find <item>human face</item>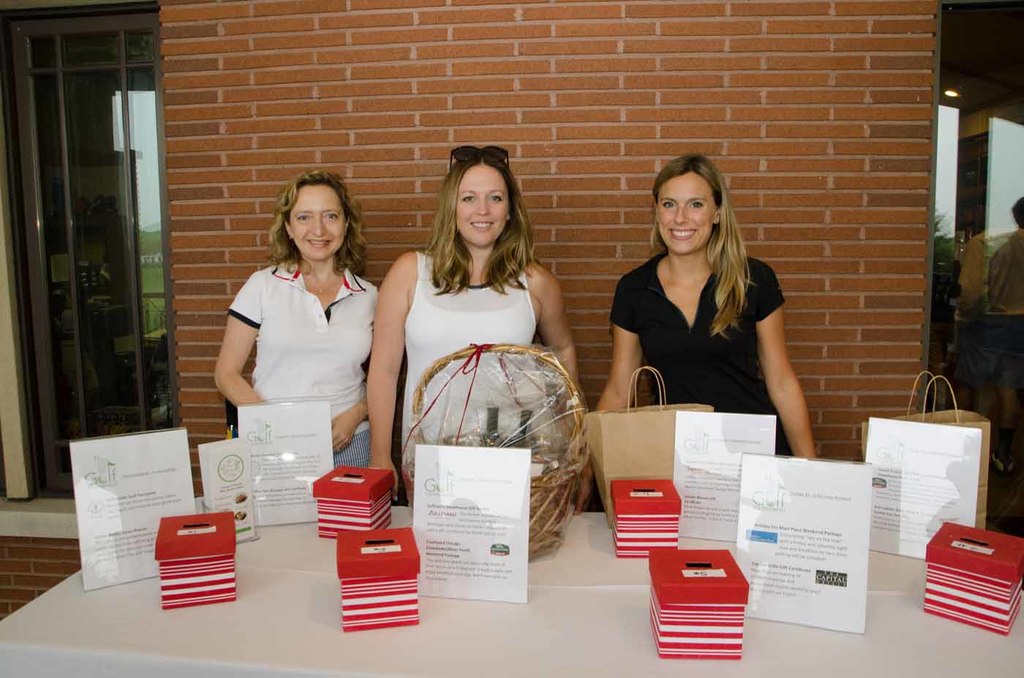
box(287, 184, 345, 260)
